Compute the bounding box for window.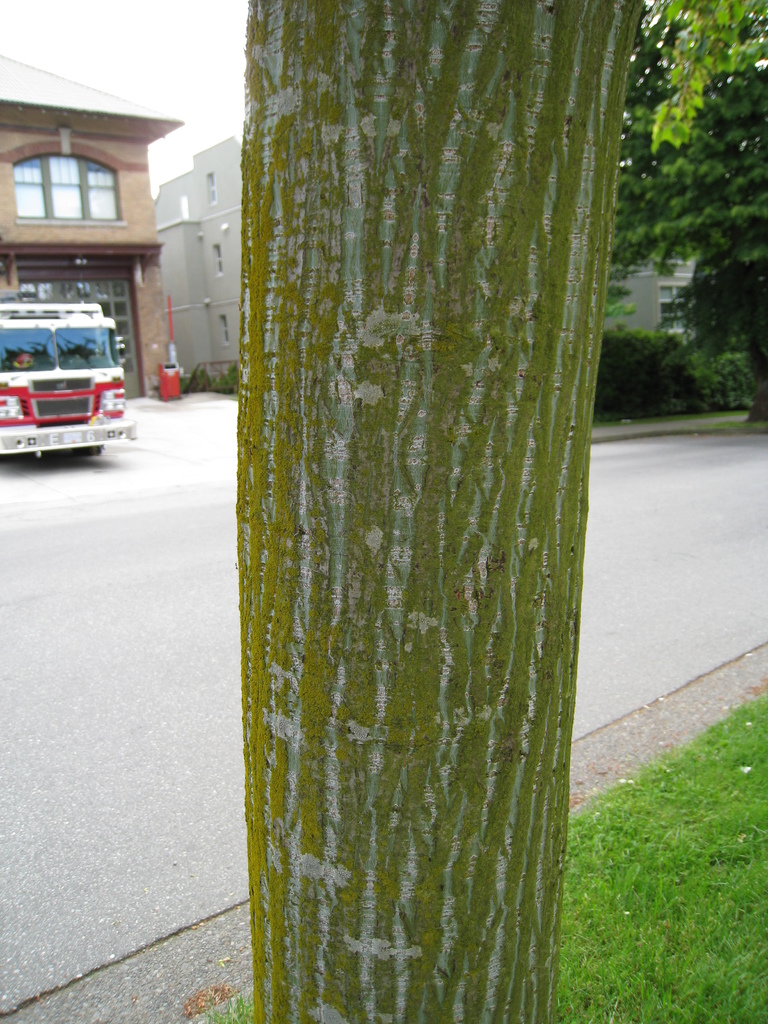
crop(204, 173, 218, 202).
